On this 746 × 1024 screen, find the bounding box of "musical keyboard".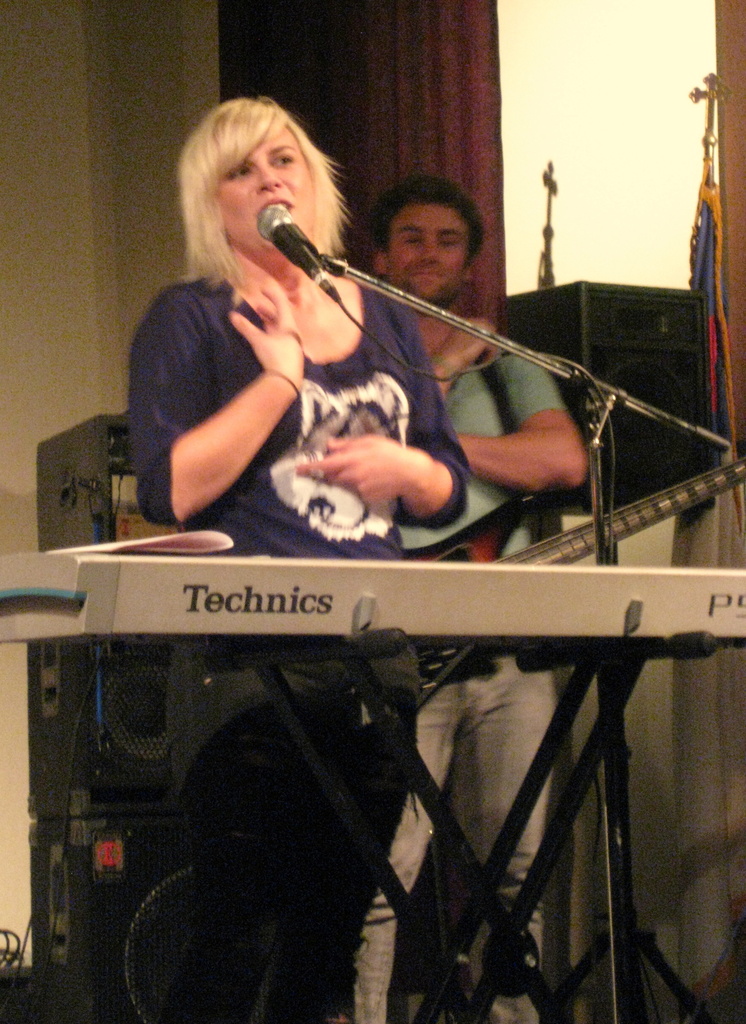
Bounding box: <bbox>0, 555, 745, 643</bbox>.
